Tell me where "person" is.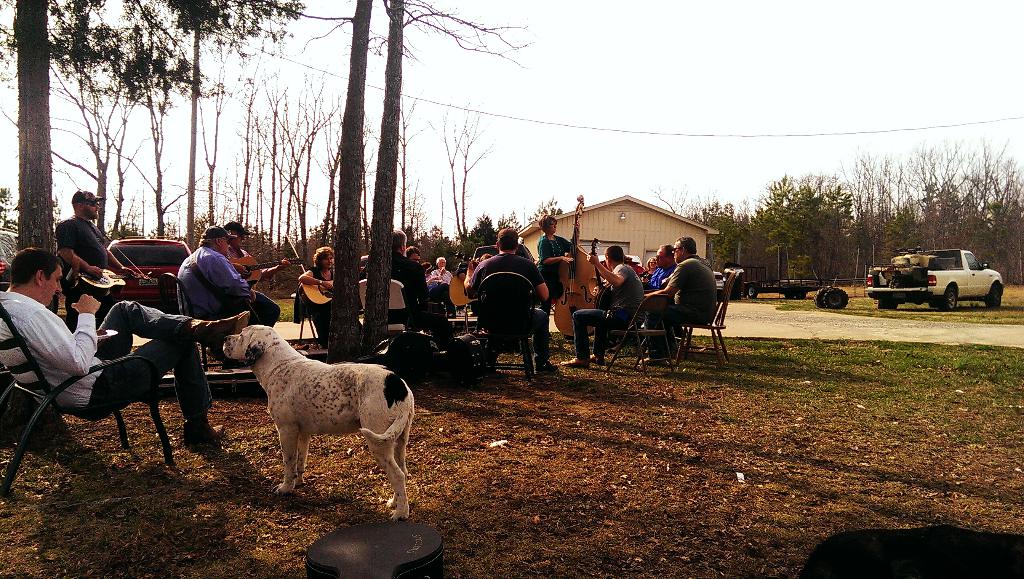
"person" is at <region>415, 250, 451, 286</region>.
